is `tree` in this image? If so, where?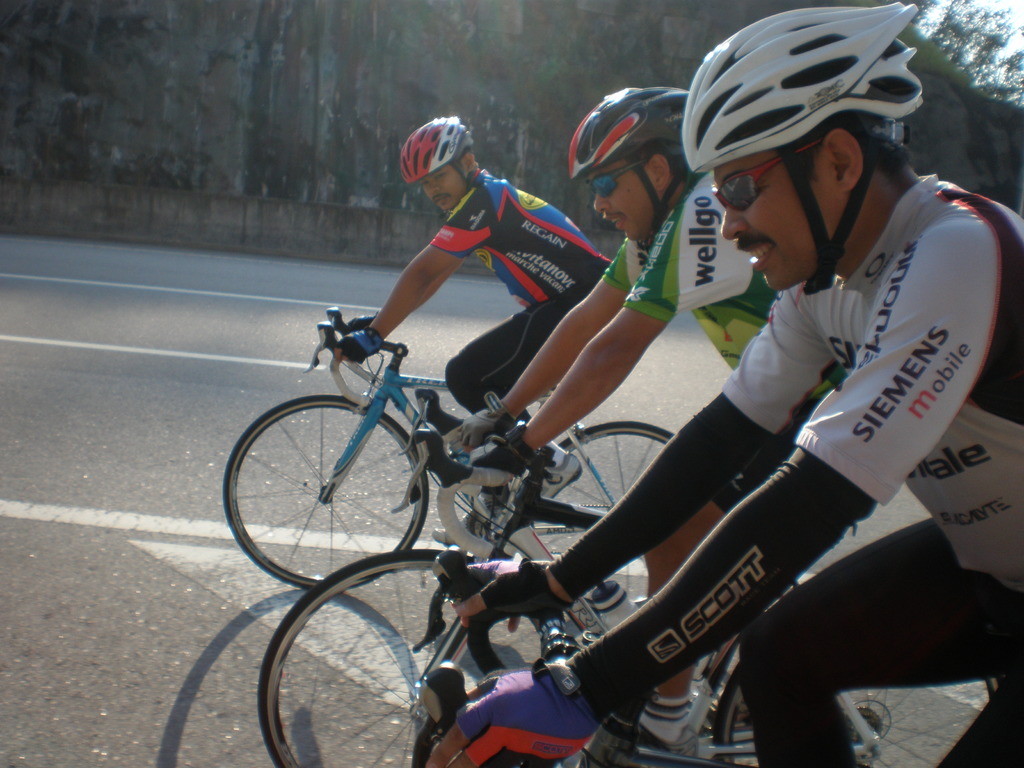
Yes, at [910,0,1023,123].
